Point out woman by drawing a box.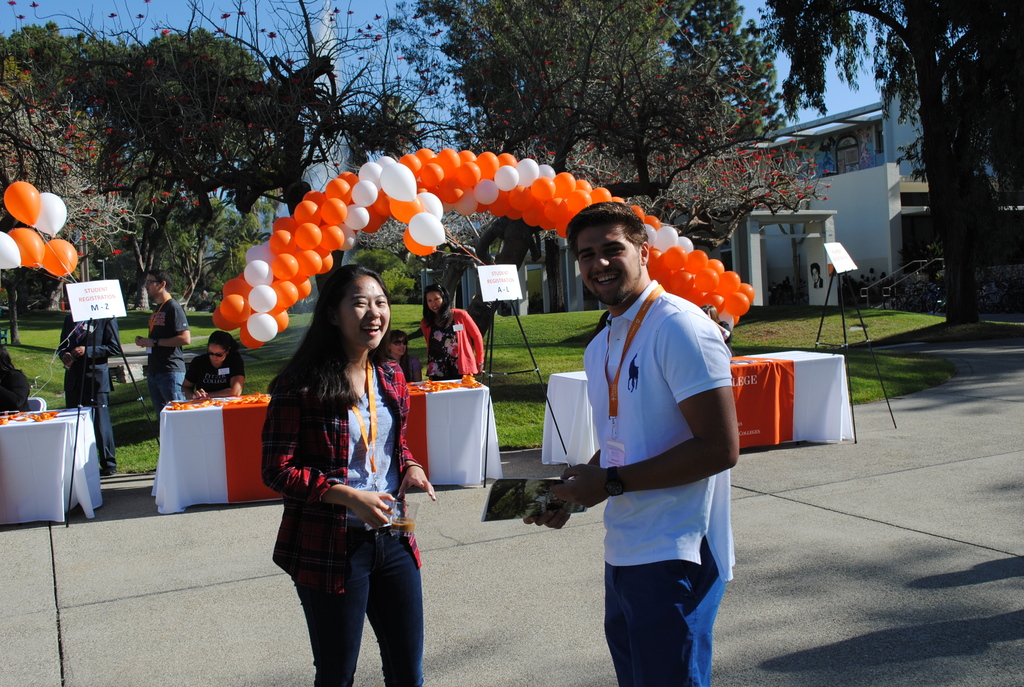
(x1=177, y1=327, x2=251, y2=405).
